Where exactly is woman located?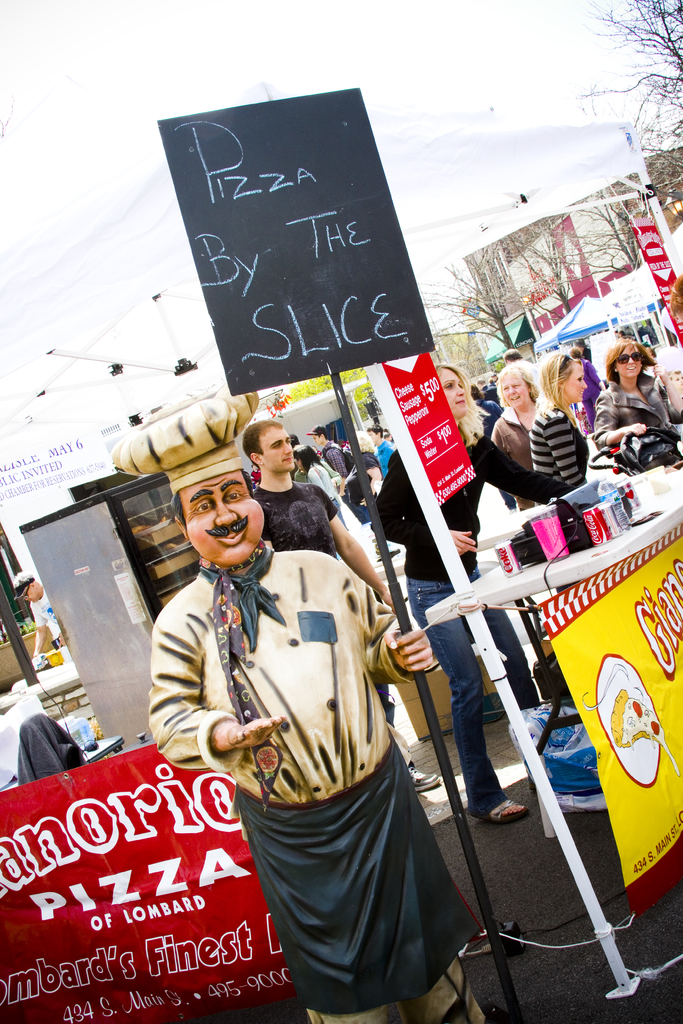
Its bounding box is box(507, 341, 606, 489).
